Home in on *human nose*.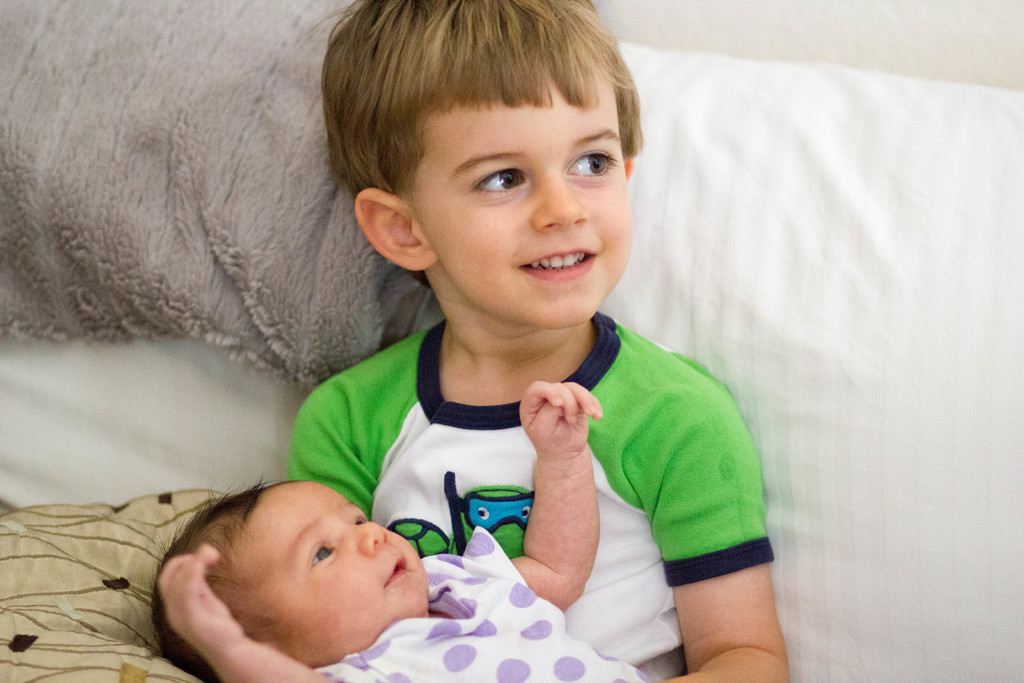
Homed in at 342/520/387/552.
